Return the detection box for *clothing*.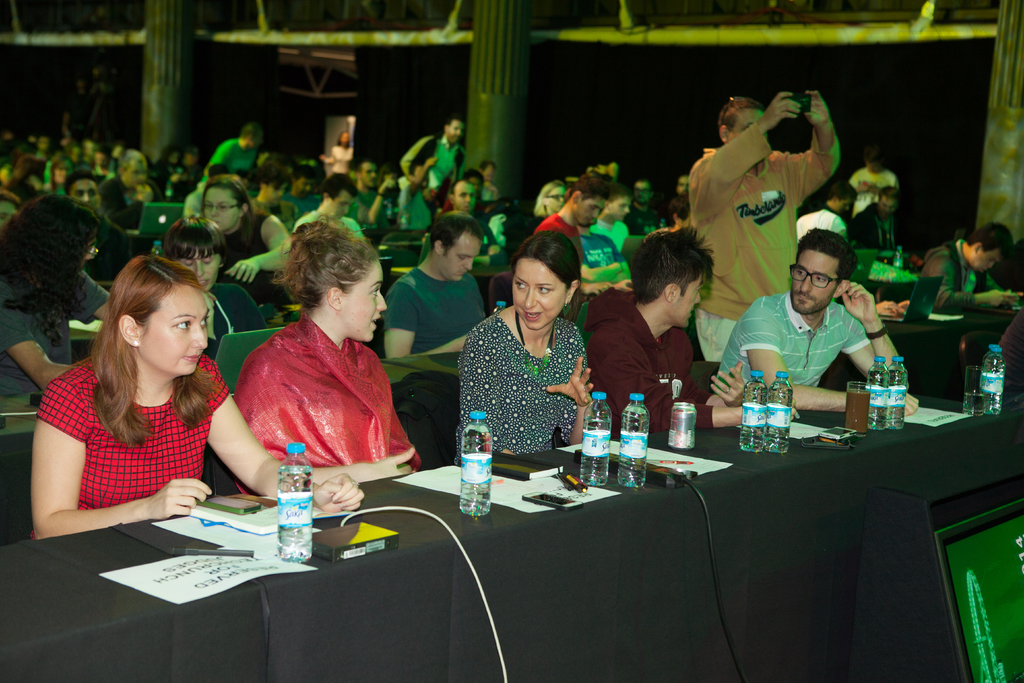
{"x1": 395, "y1": 131, "x2": 471, "y2": 190}.
